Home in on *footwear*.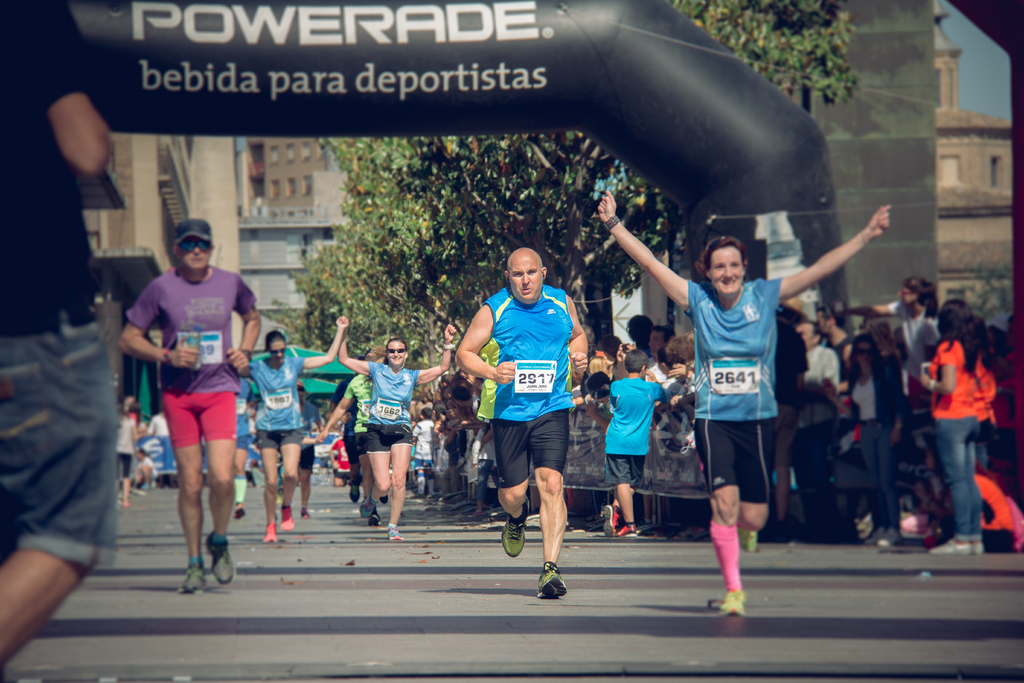
Homed in at 738:528:760:557.
